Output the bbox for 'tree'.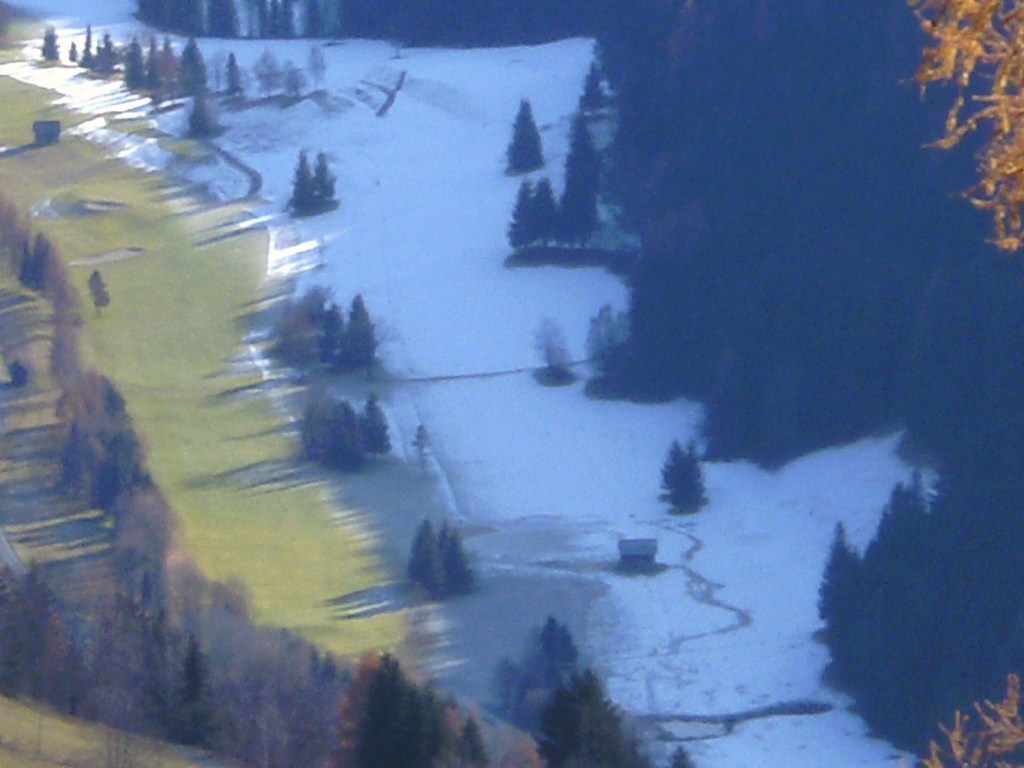
{"x1": 655, "y1": 736, "x2": 686, "y2": 767}.
